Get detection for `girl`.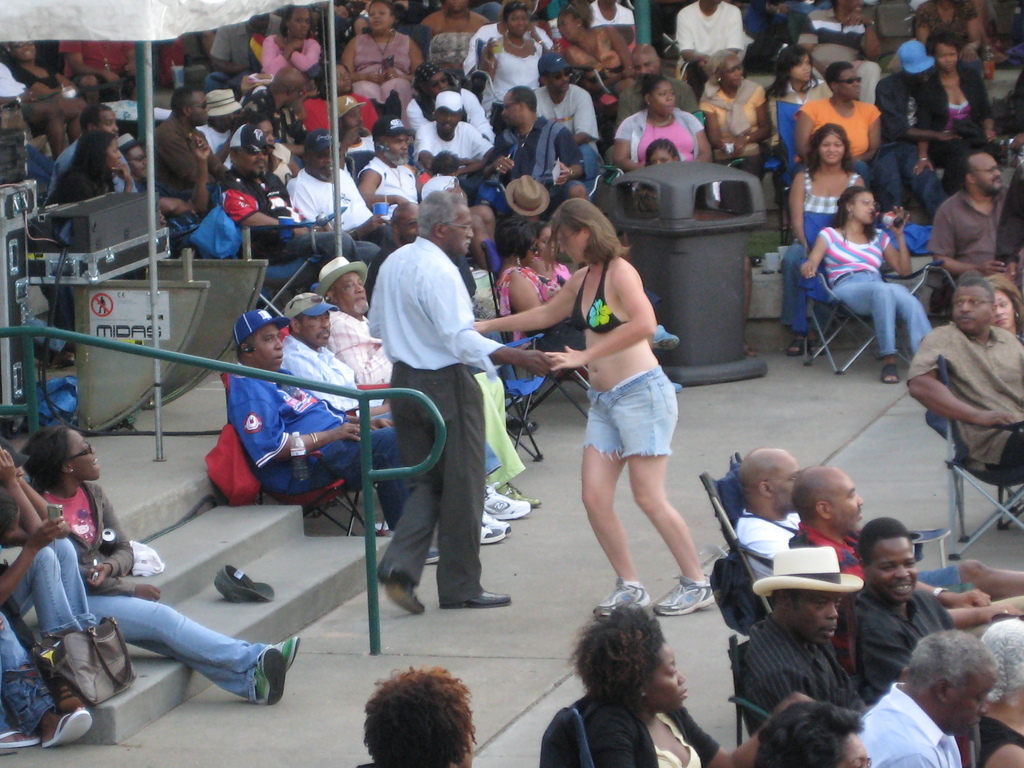
Detection: <box>909,28,990,130</box>.
